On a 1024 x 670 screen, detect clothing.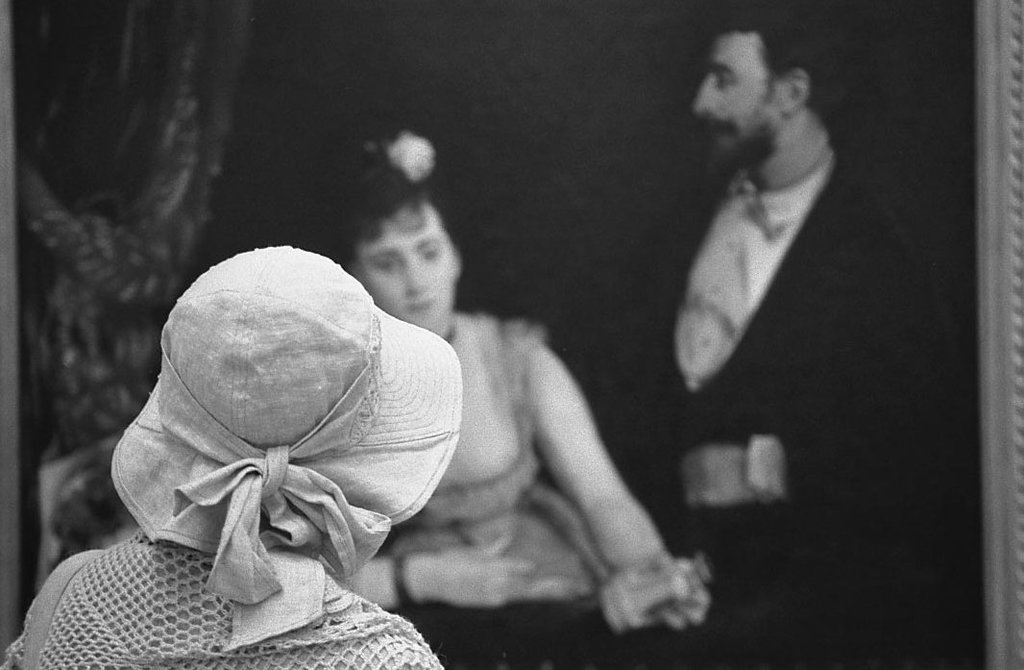
BBox(366, 310, 648, 628).
